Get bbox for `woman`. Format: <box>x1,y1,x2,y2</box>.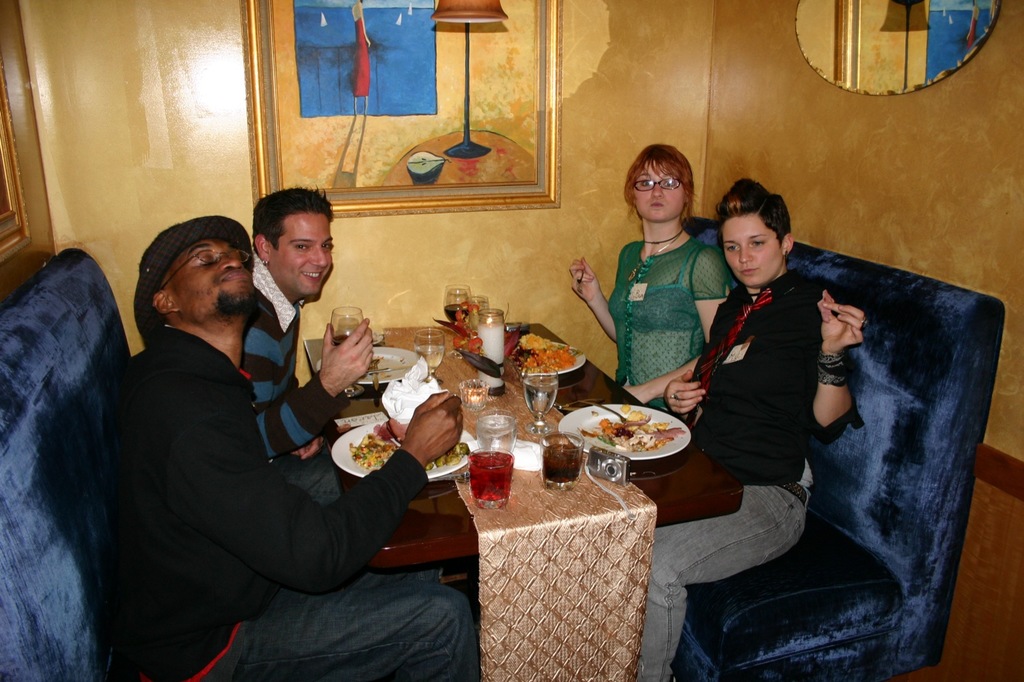
<box>610,173,868,681</box>.
